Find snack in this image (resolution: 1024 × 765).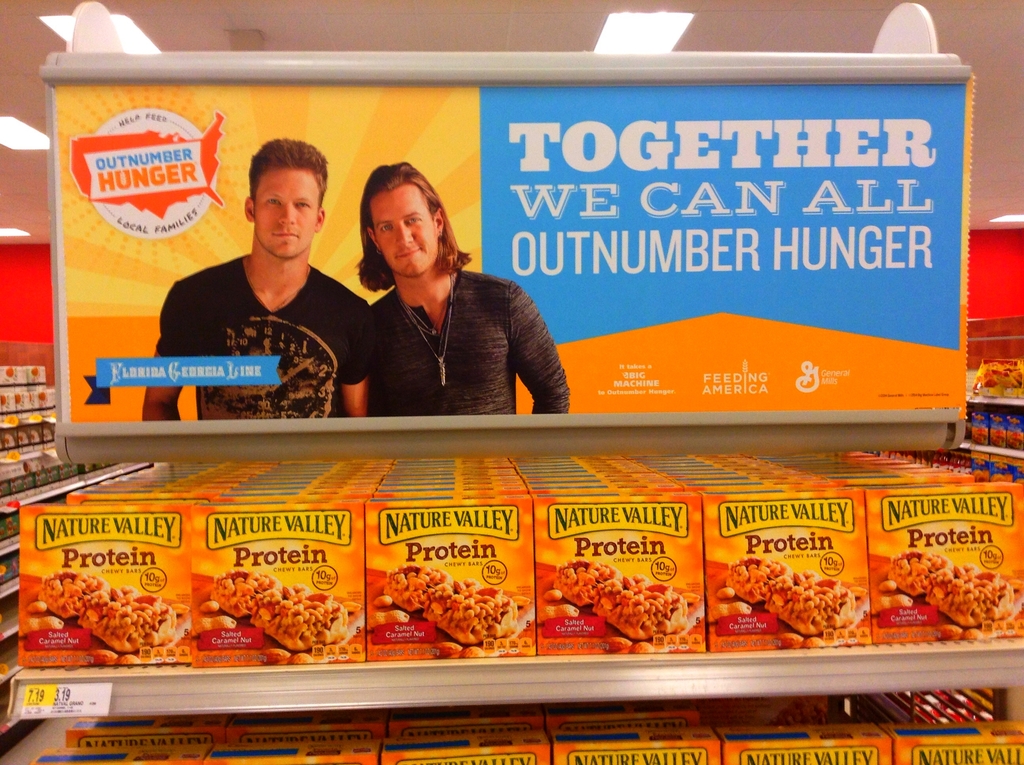
67 600 177 667.
